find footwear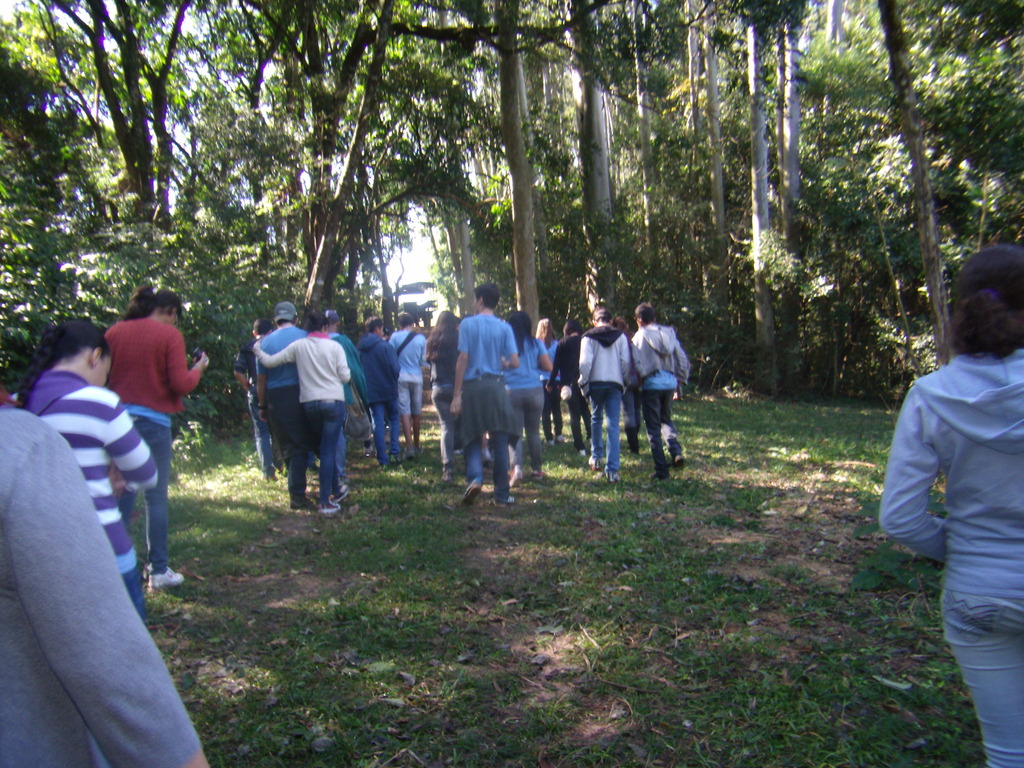
<region>557, 436, 564, 445</region>
